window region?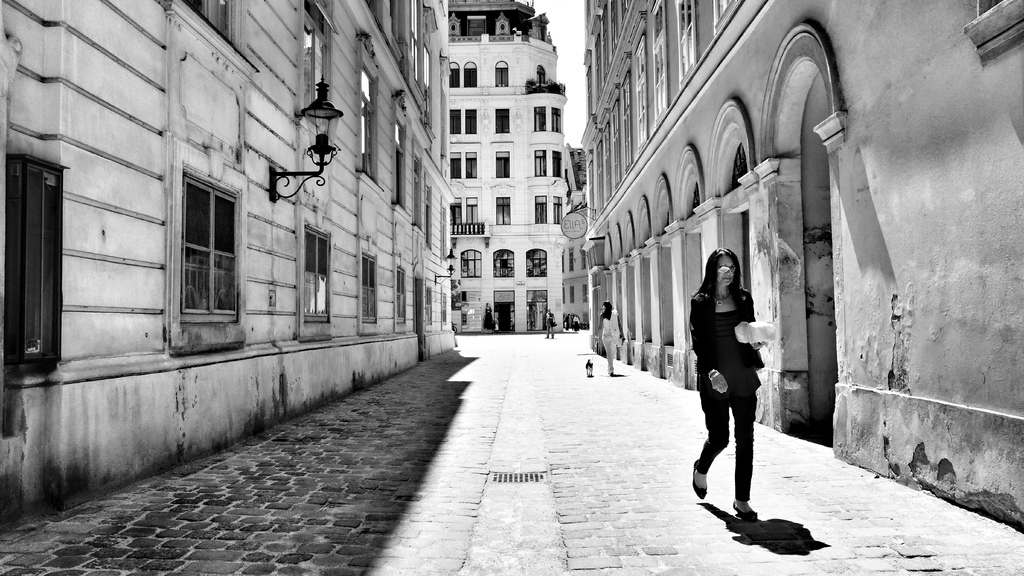
pyautogui.locateOnScreen(465, 109, 476, 133)
